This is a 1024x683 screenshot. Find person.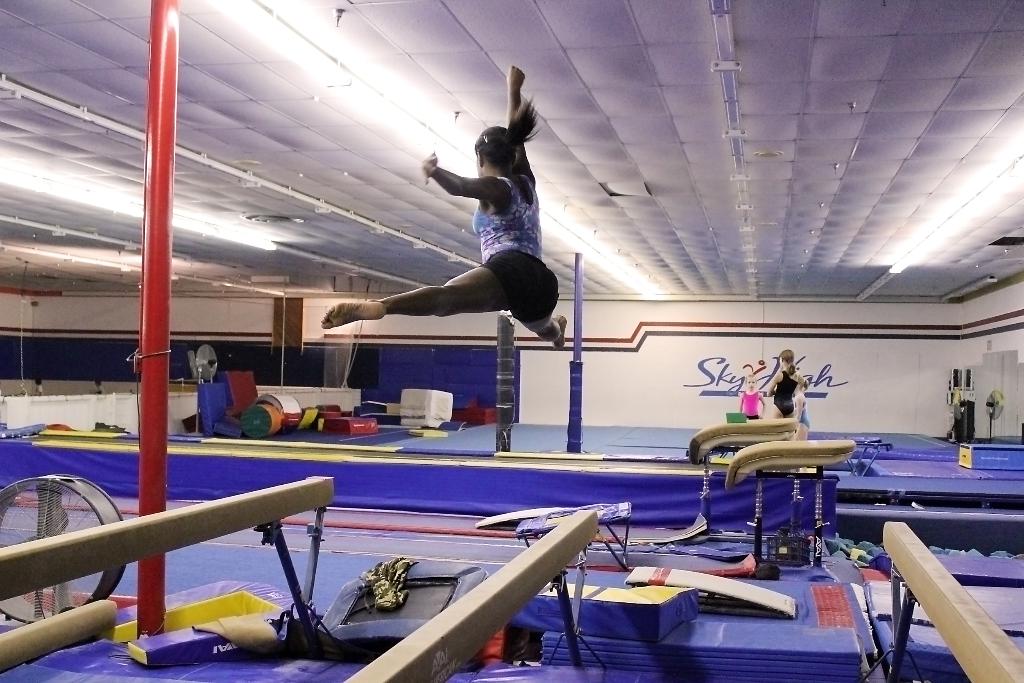
Bounding box: detection(389, 60, 564, 413).
